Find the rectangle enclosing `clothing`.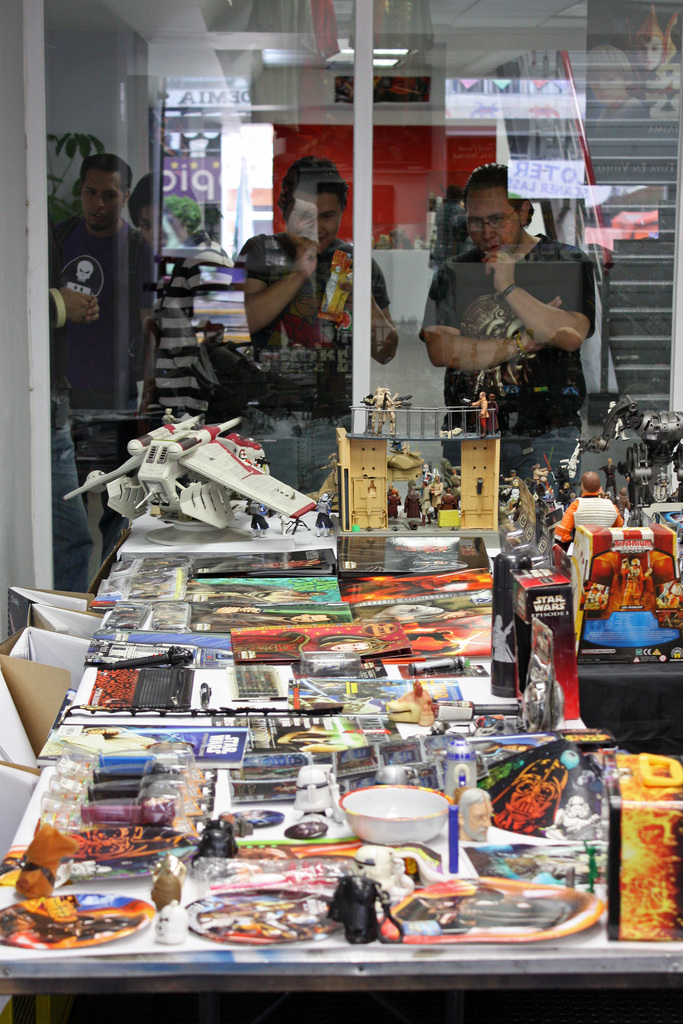
x1=50, y1=294, x2=66, y2=337.
